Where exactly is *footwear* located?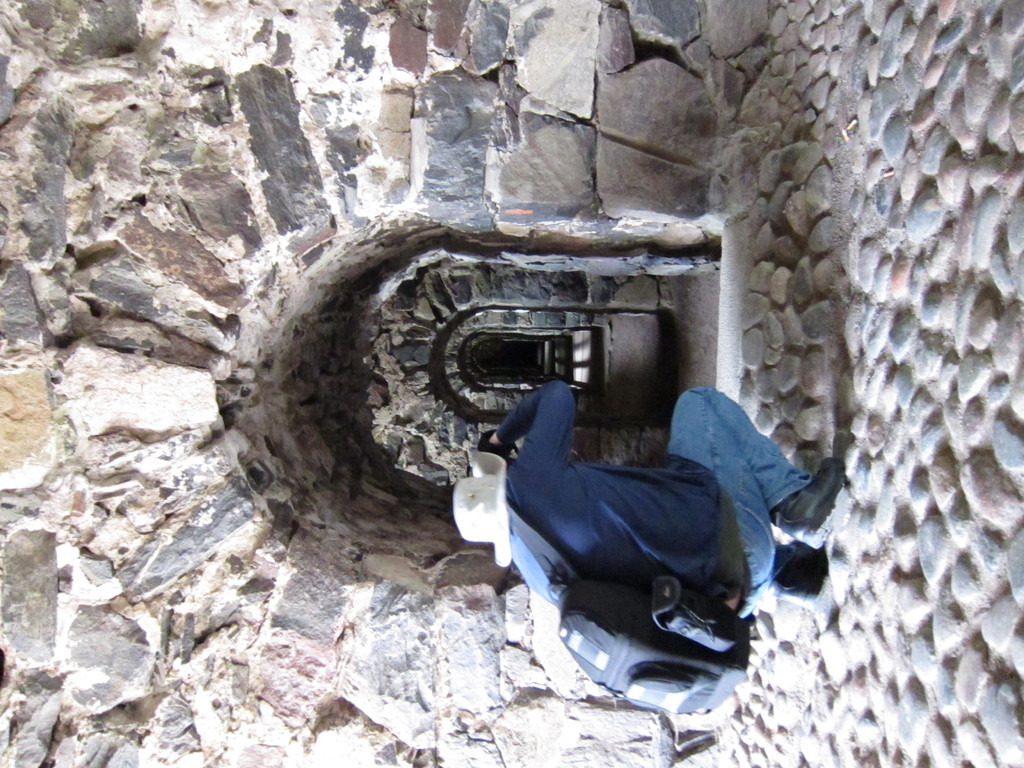
Its bounding box is x1=775 y1=543 x2=828 y2=609.
